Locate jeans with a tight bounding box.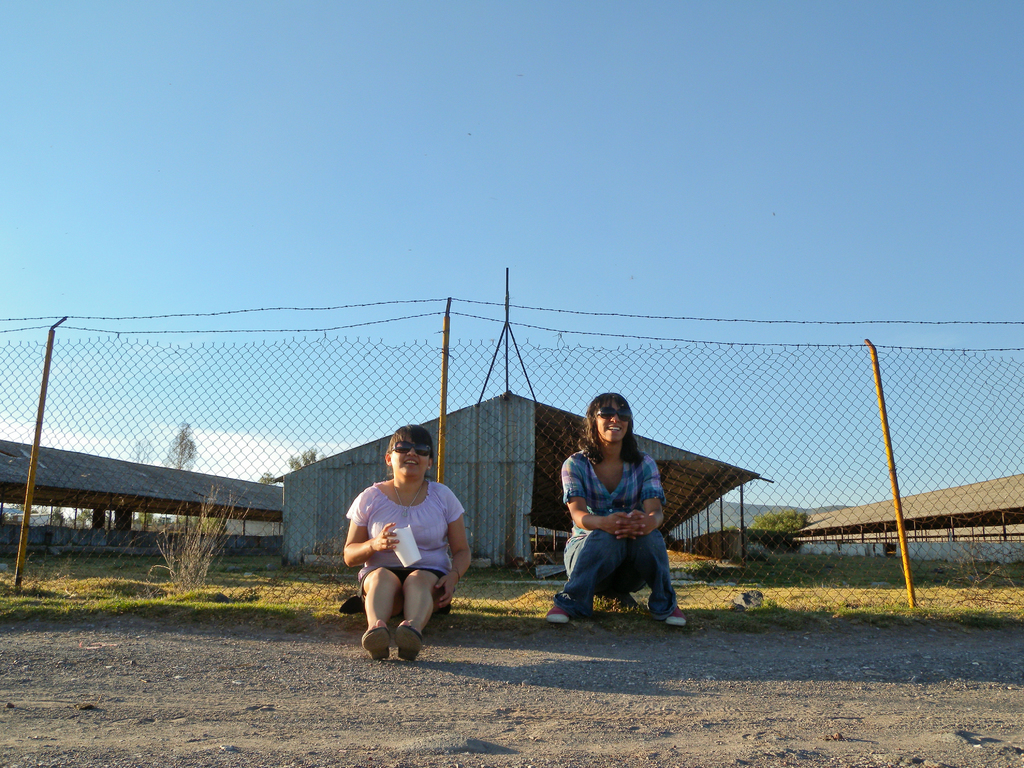
(559, 531, 682, 625).
